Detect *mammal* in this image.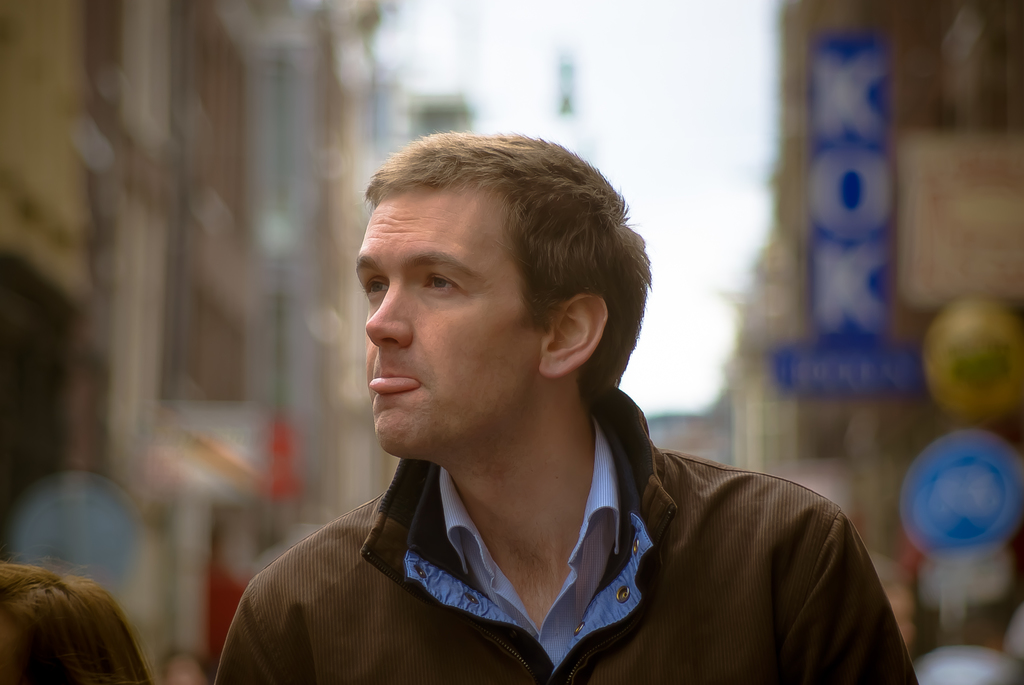
Detection: crop(0, 556, 157, 684).
